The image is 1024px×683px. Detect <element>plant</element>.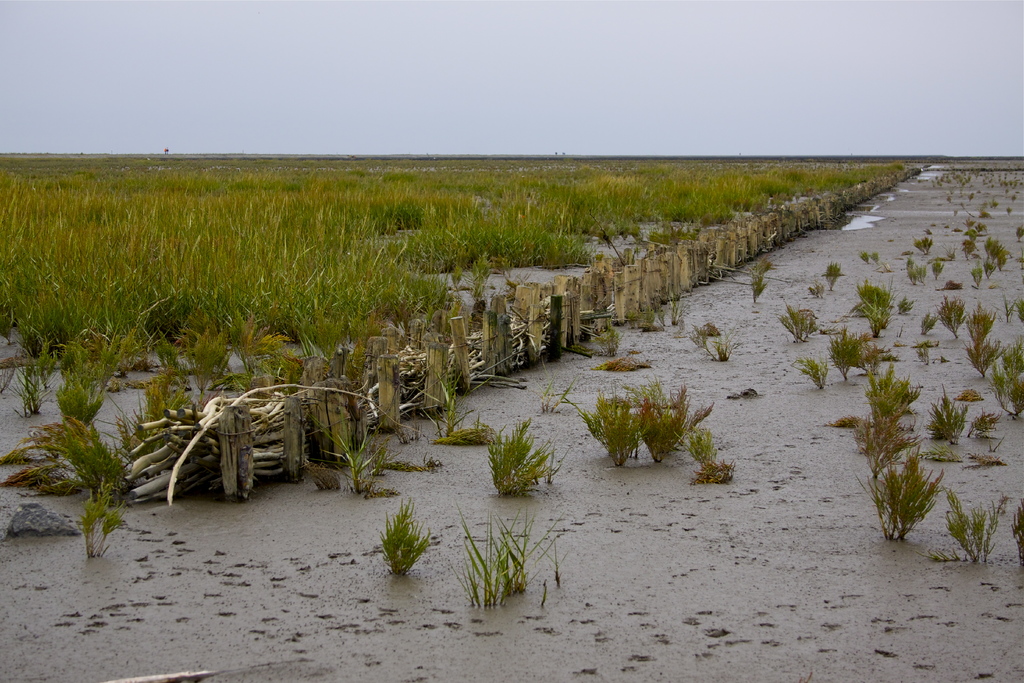
Detection: pyautogui.locateOnScreen(915, 486, 1008, 564).
